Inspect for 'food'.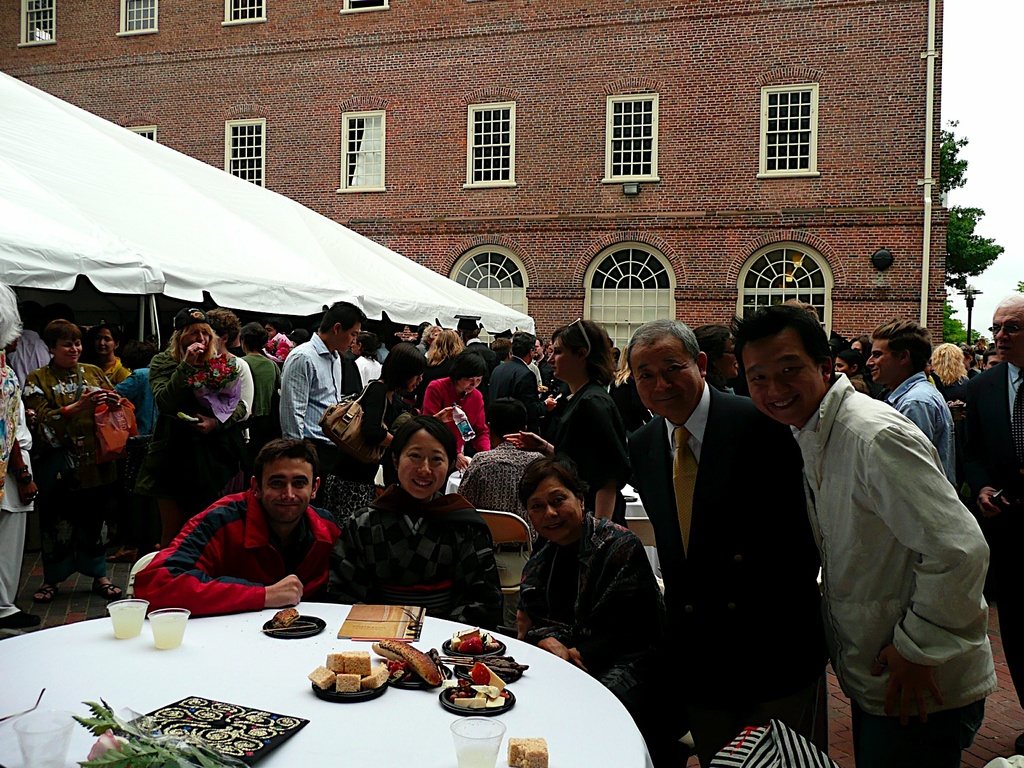
Inspection: rect(447, 660, 509, 707).
